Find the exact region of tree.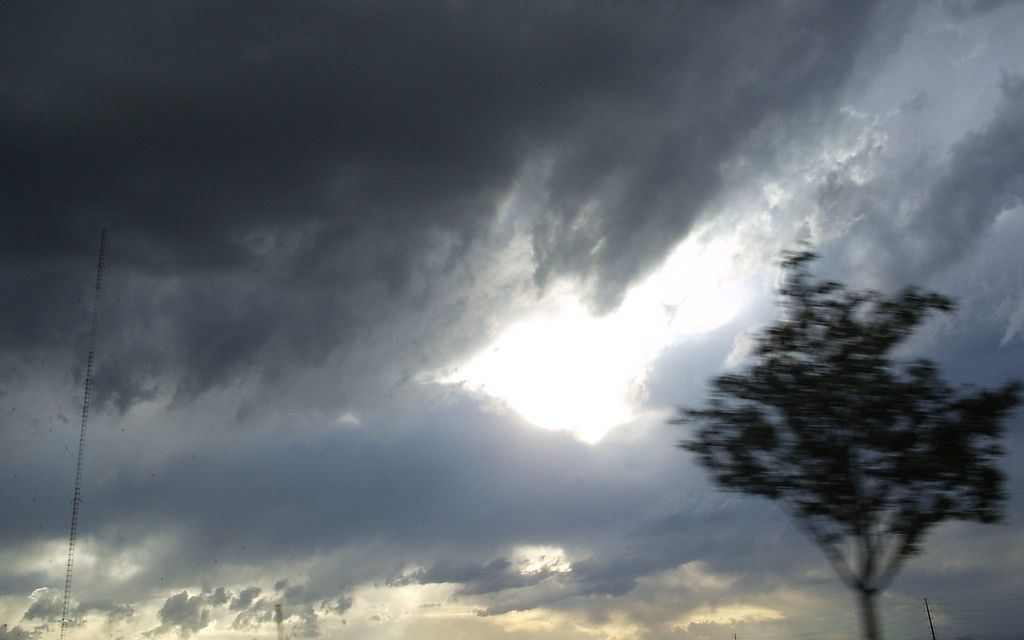
Exact region: crop(664, 246, 1021, 639).
